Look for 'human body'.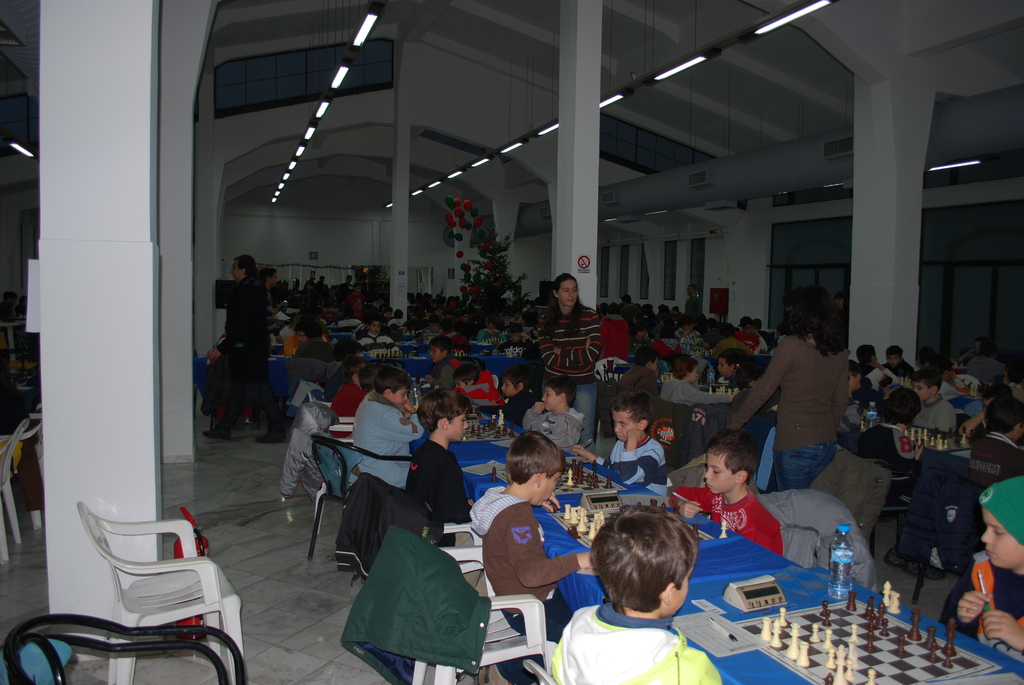
Found: <bbox>964, 401, 1023, 494</bbox>.
